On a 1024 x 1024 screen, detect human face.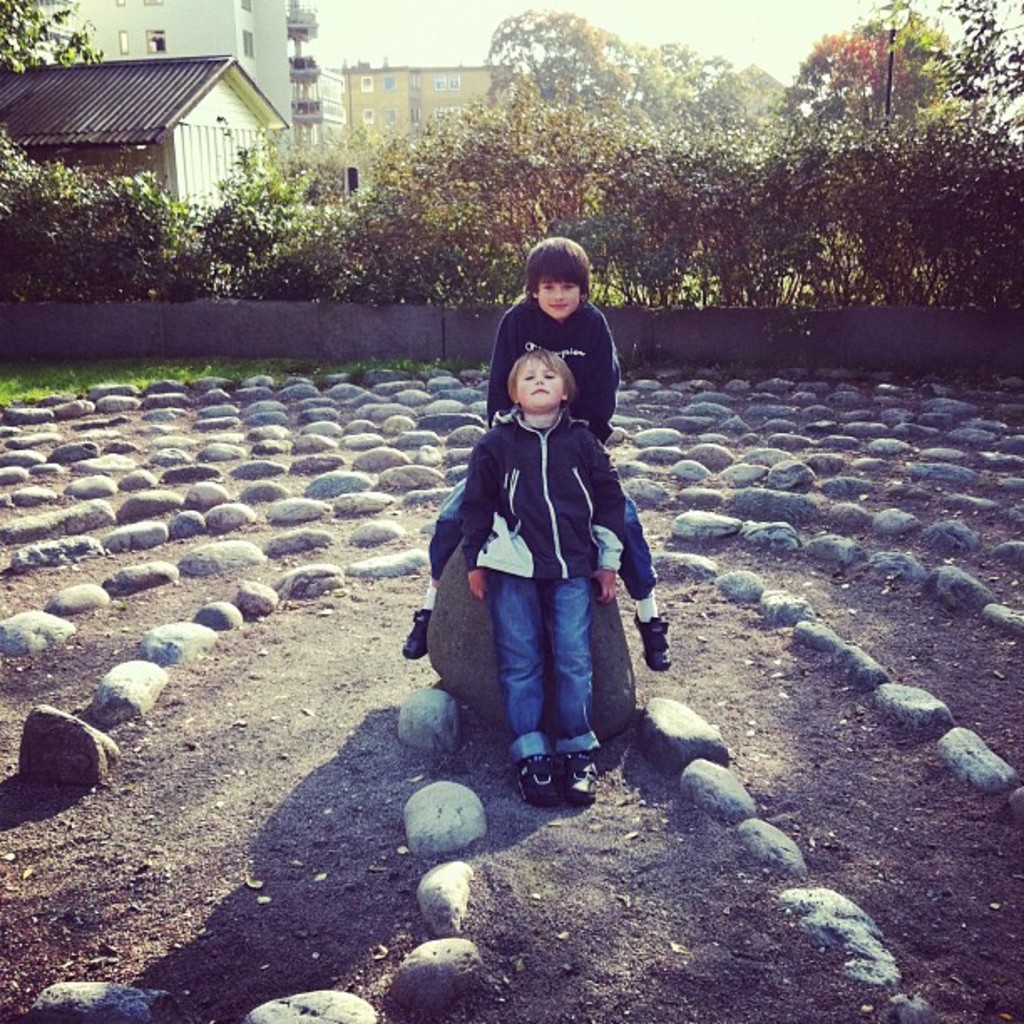
select_region(540, 274, 579, 321).
